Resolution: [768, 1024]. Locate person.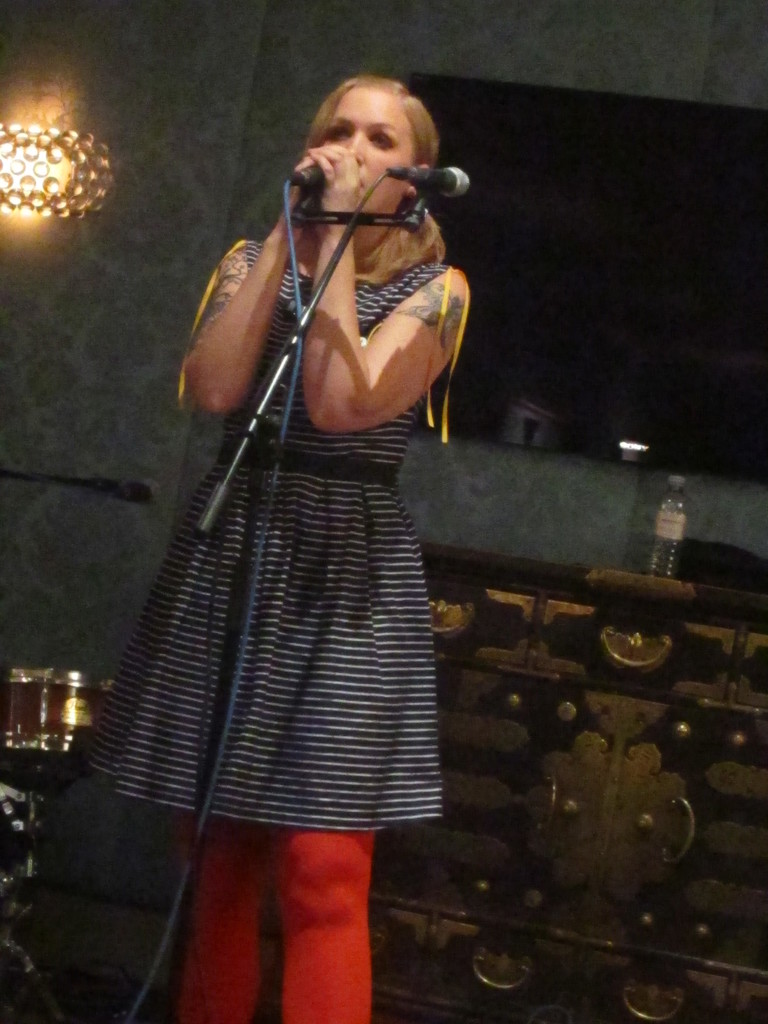
select_region(37, 0, 461, 1023).
